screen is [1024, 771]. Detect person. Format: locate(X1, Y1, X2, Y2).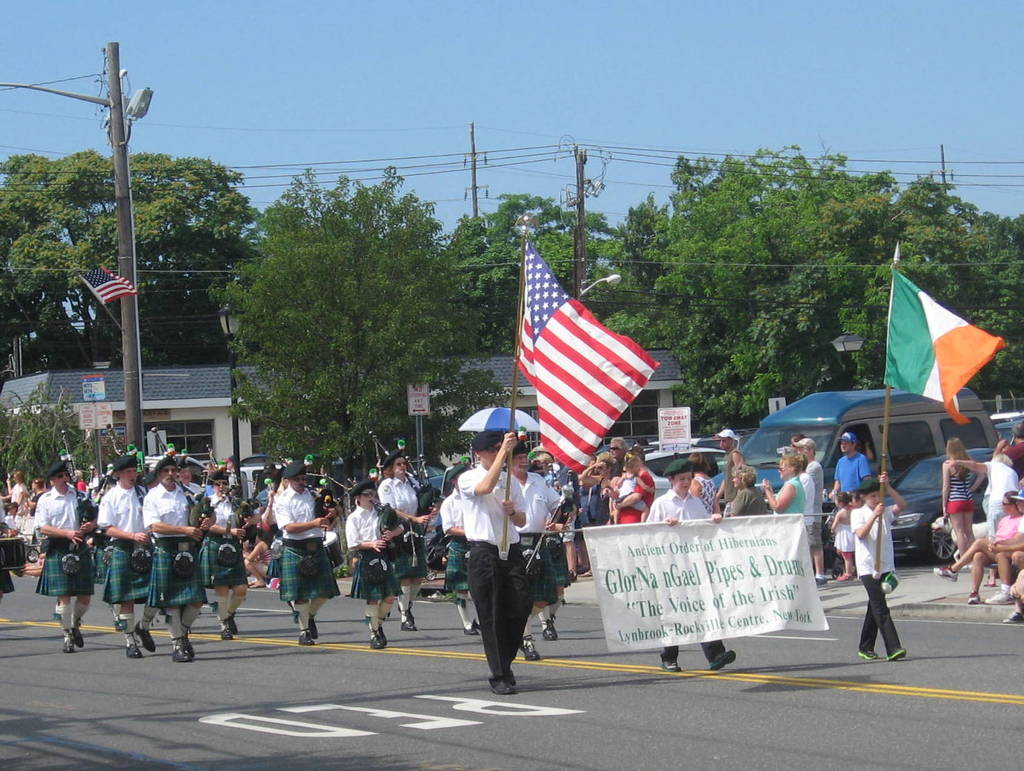
locate(768, 440, 808, 515).
